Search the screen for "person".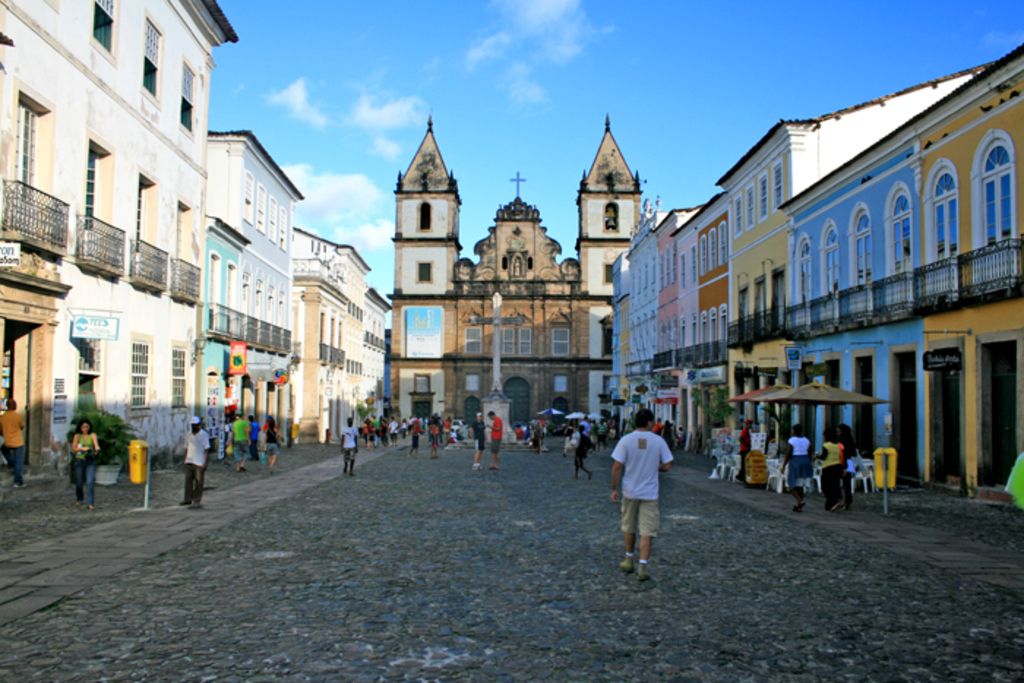
Found at crop(730, 417, 756, 481).
